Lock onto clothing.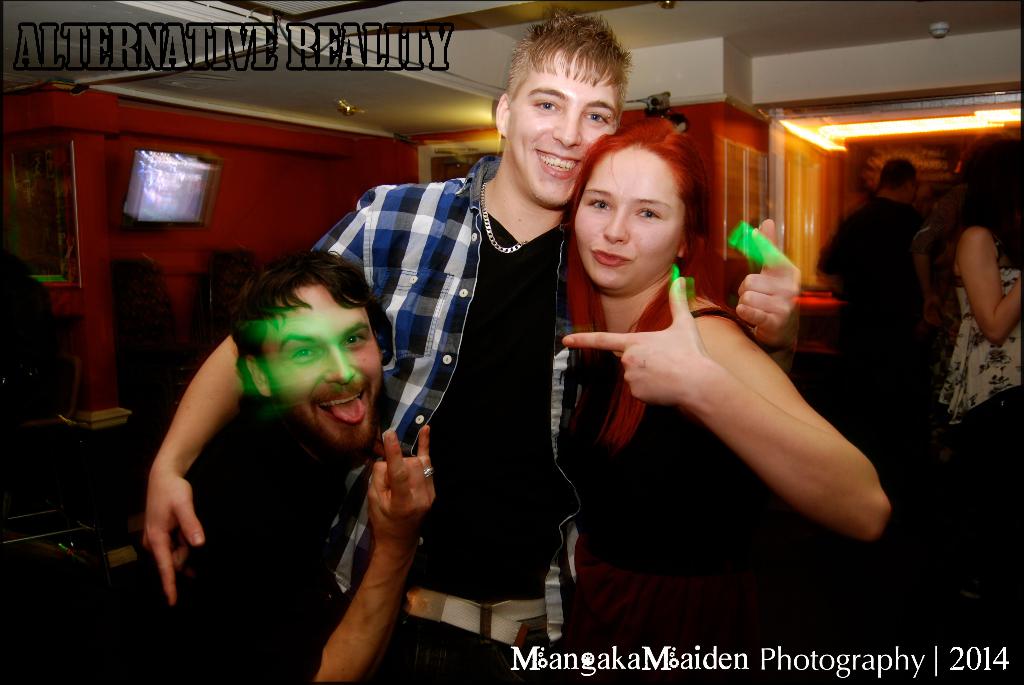
Locked: pyautogui.locateOnScreen(924, 187, 960, 279).
